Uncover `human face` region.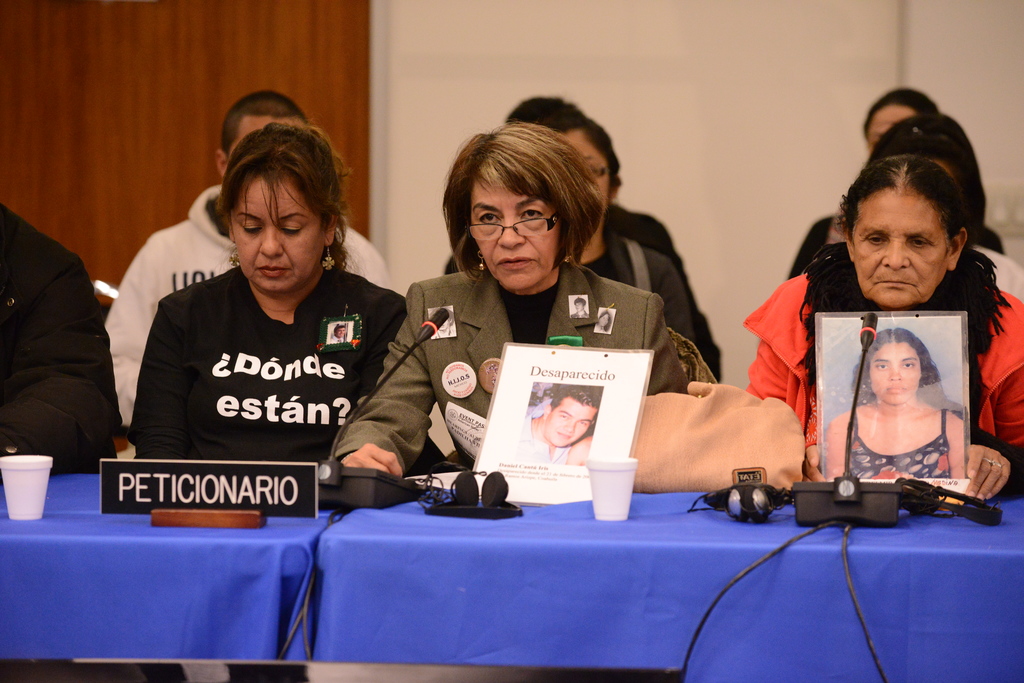
Uncovered: 561, 125, 610, 220.
